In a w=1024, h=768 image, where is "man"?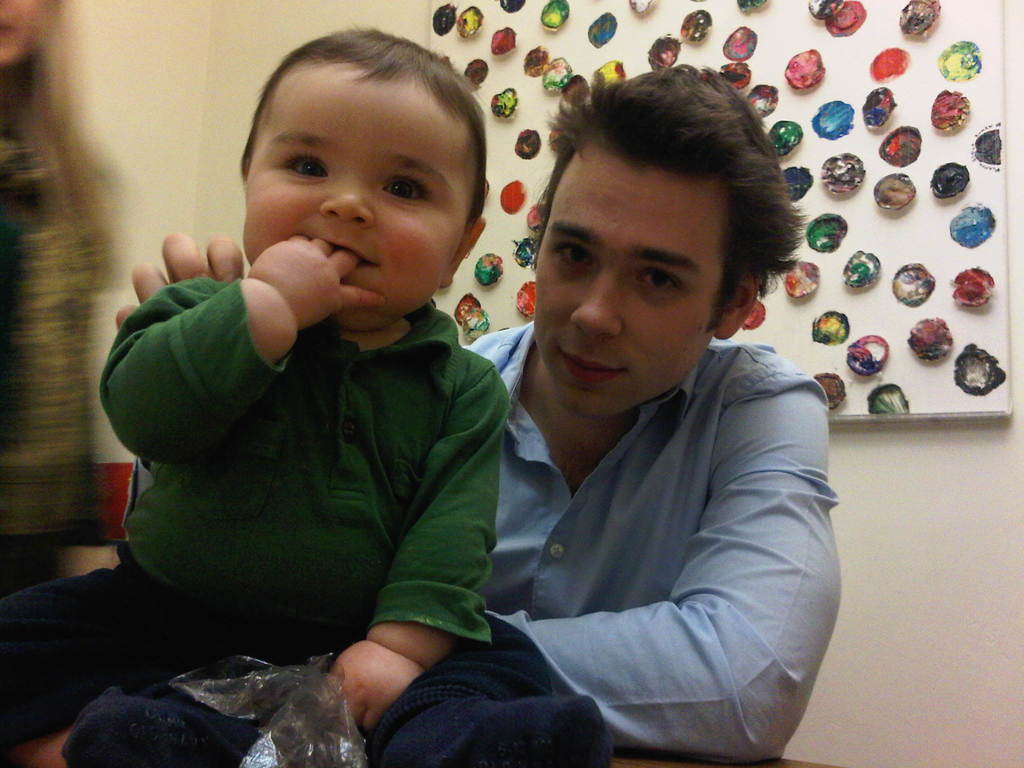
locate(109, 63, 849, 762).
